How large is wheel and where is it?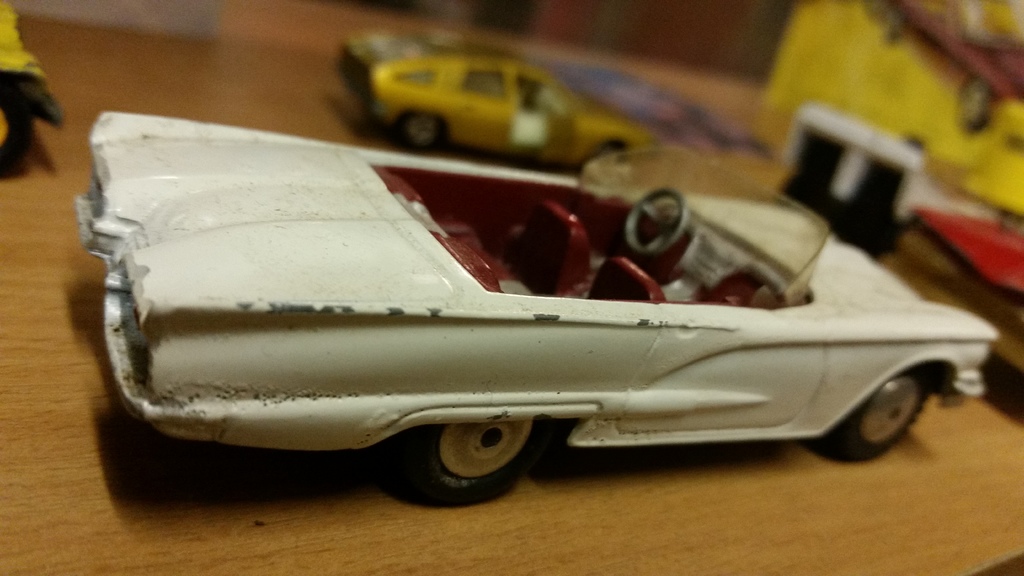
Bounding box: 631, 182, 687, 251.
